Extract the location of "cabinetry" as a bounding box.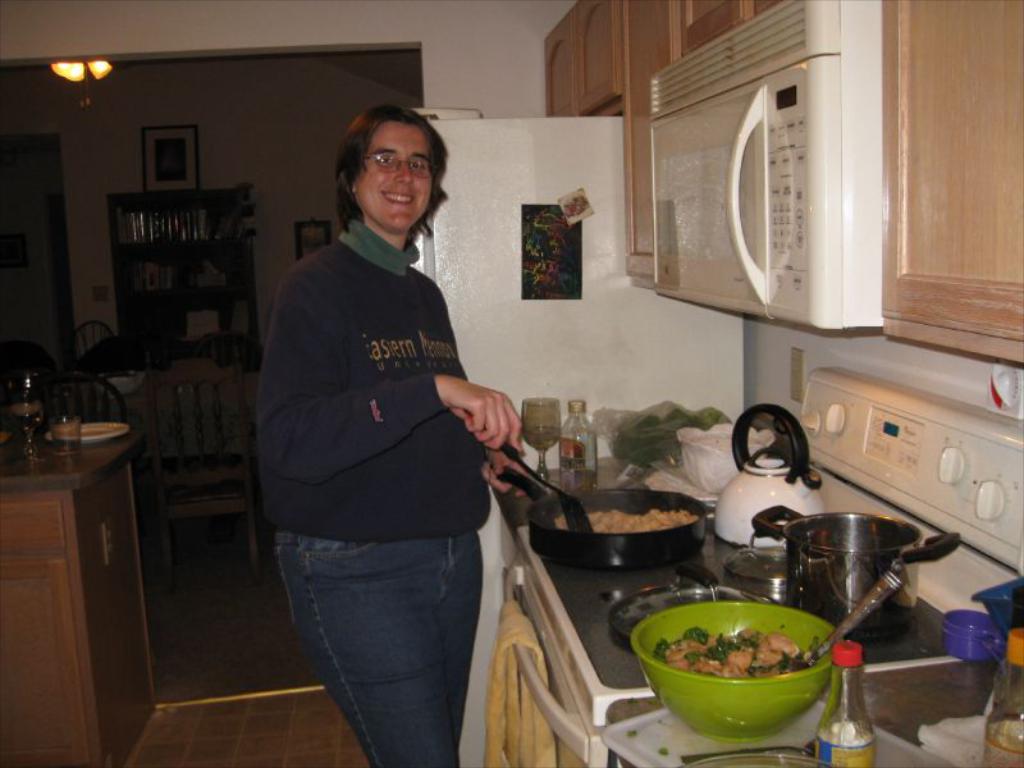
pyautogui.locateOnScreen(1, 474, 170, 767).
